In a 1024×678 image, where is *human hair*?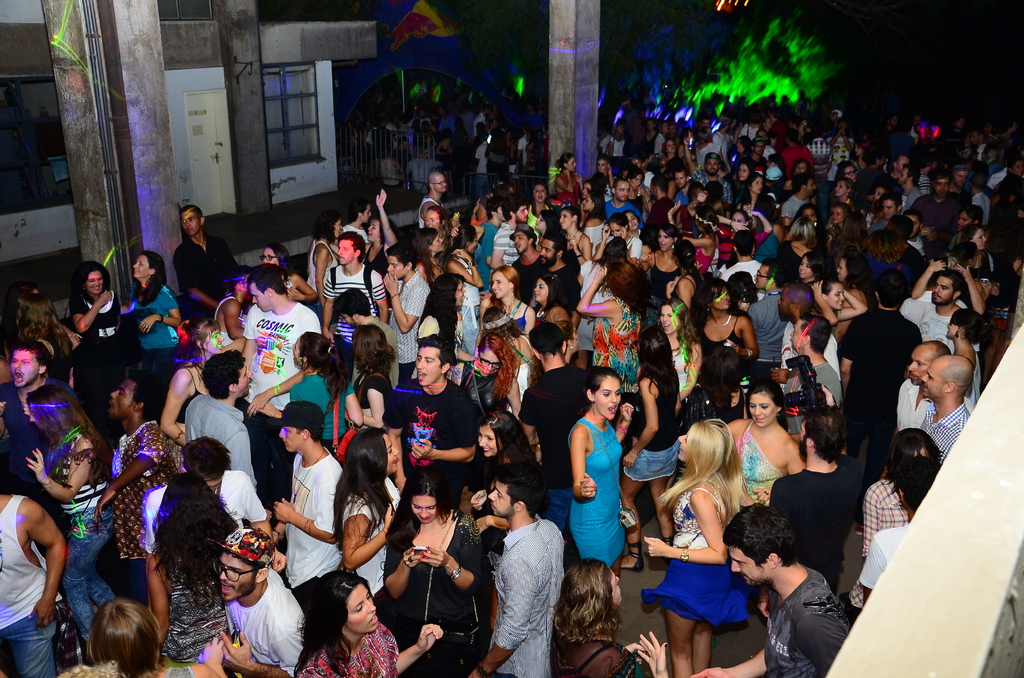
bbox=[330, 284, 372, 314].
